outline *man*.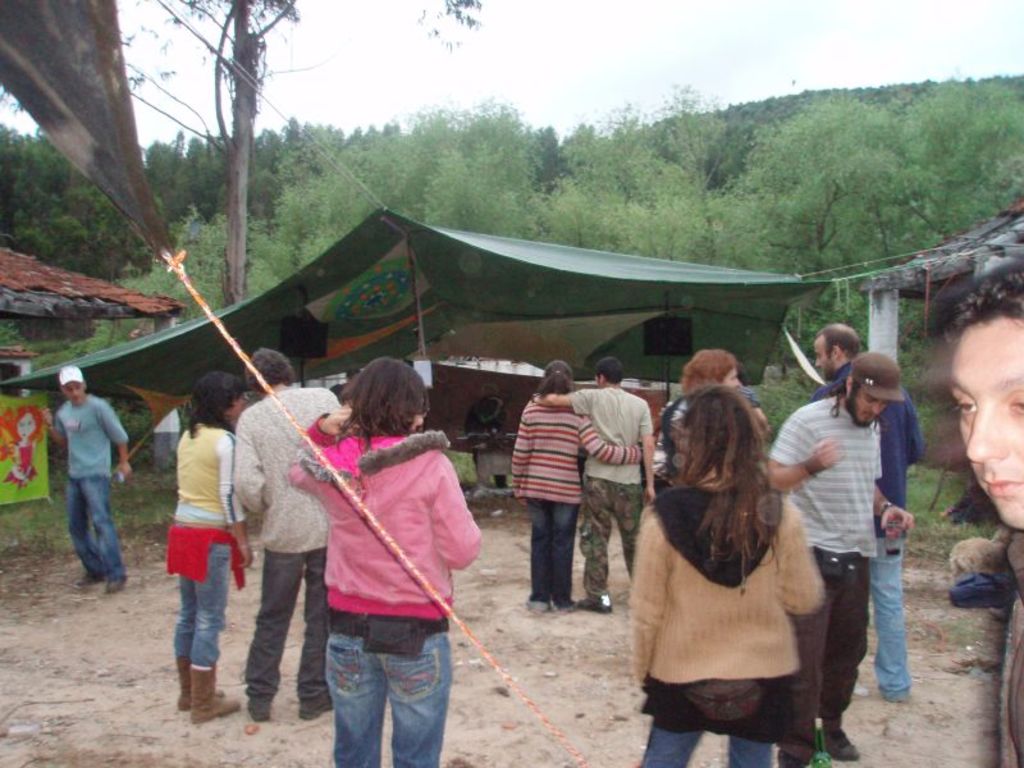
Outline: x1=29 y1=367 x2=124 y2=596.
